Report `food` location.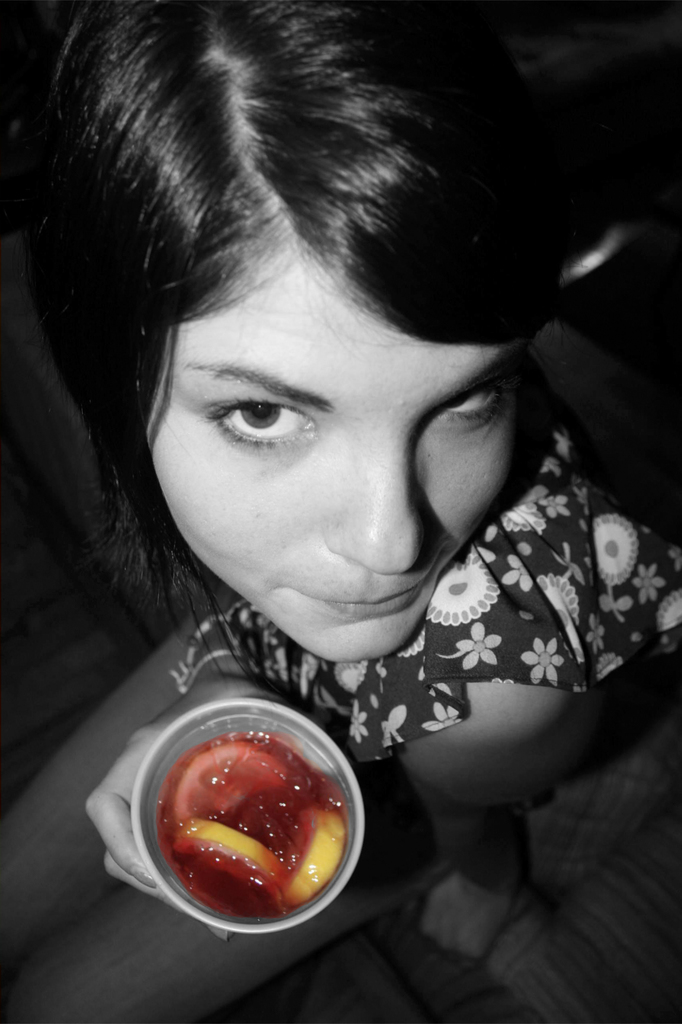
Report: rect(120, 706, 371, 922).
